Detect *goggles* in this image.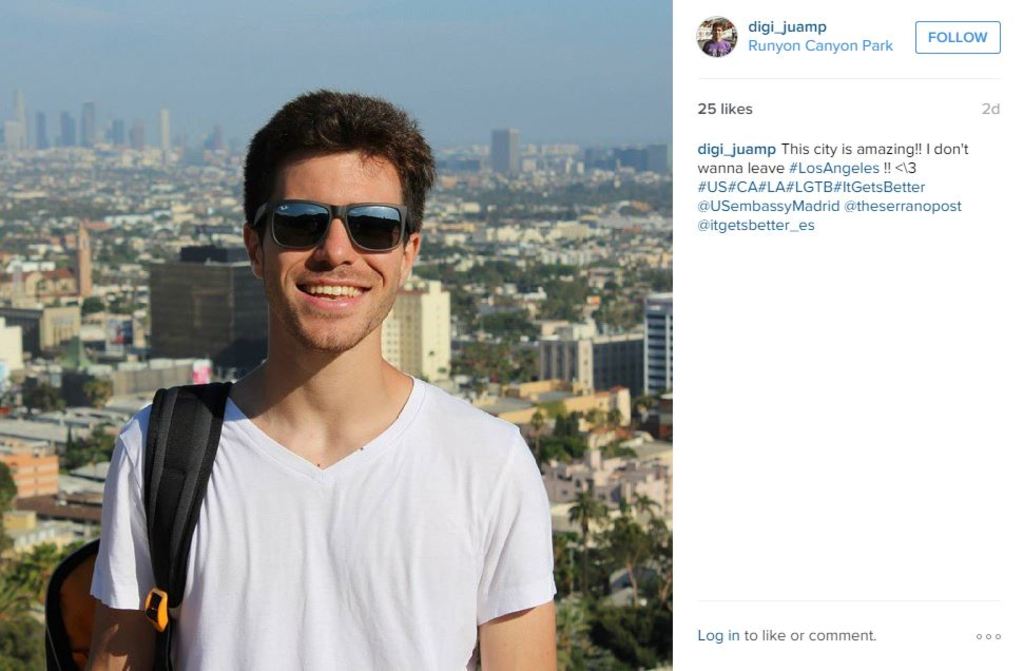
Detection: (253, 184, 416, 255).
